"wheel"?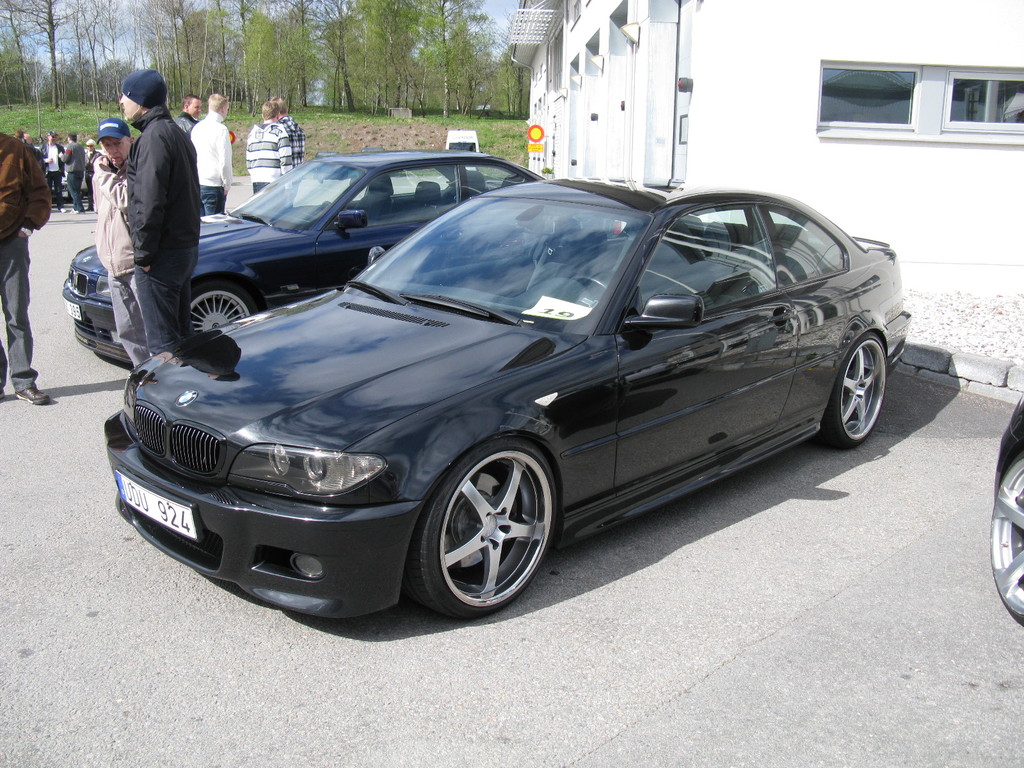
box(570, 275, 607, 292)
